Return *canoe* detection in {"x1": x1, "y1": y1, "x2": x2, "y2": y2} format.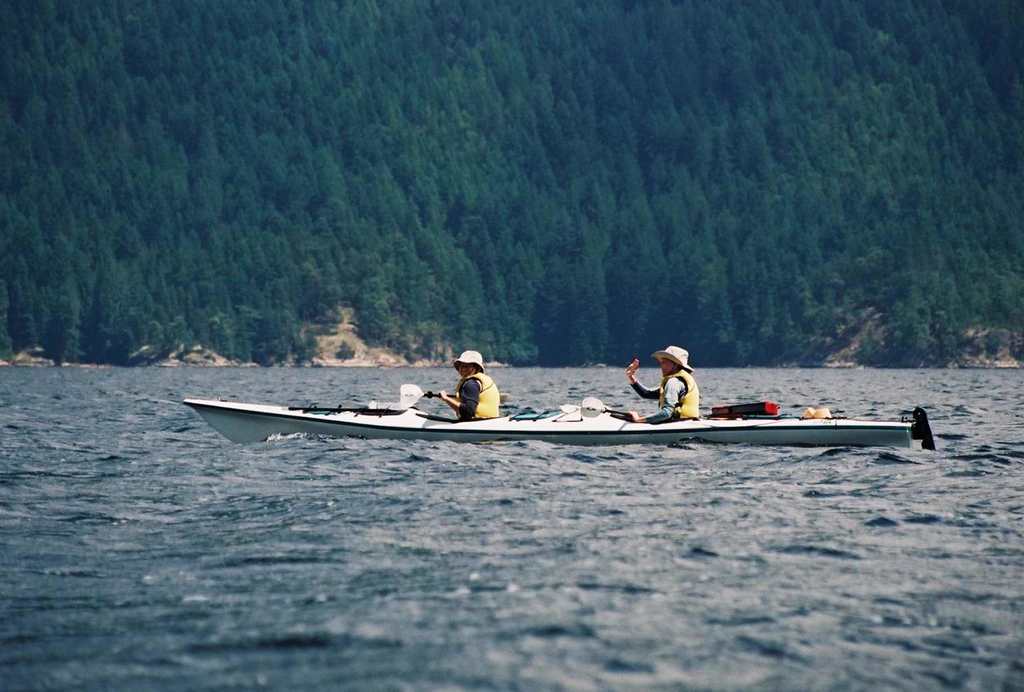
{"x1": 187, "y1": 365, "x2": 925, "y2": 473}.
